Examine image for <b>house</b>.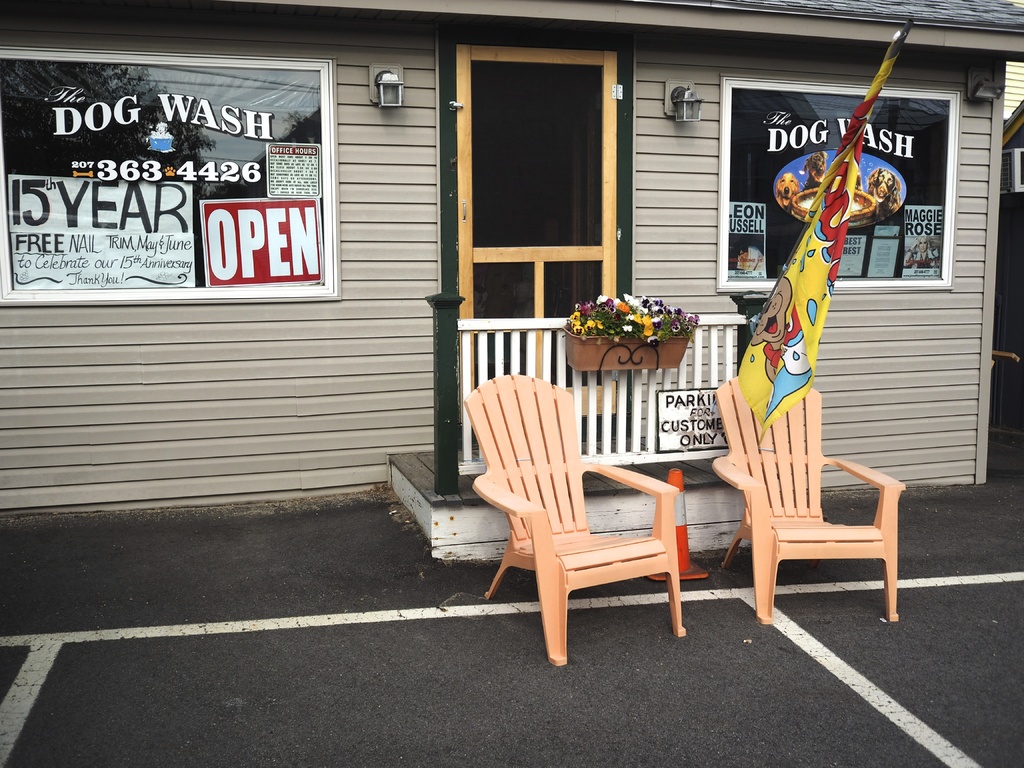
Examination result: left=0, top=0, right=995, bottom=516.
